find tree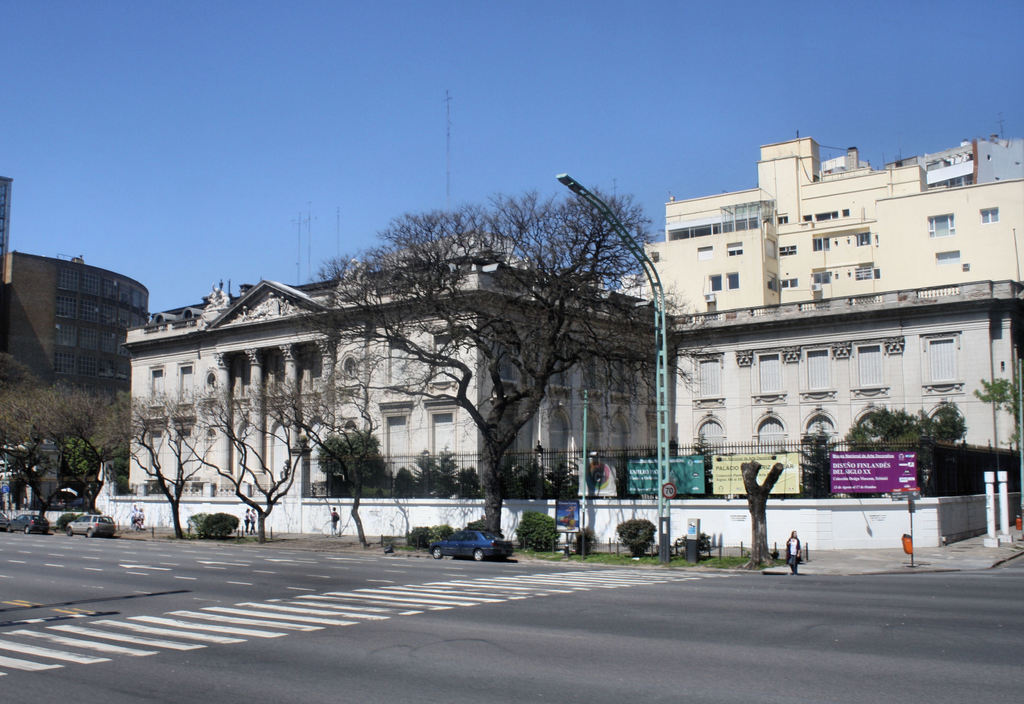
select_region(0, 383, 96, 537)
